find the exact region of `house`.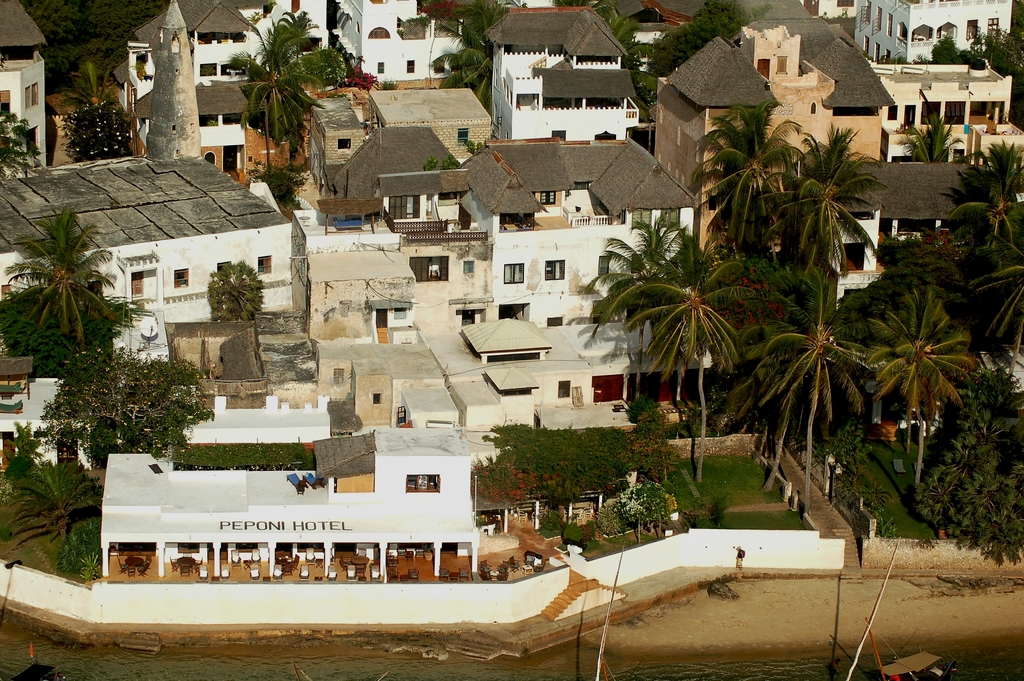
Exact region: select_region(660, 42, 900, 200).
